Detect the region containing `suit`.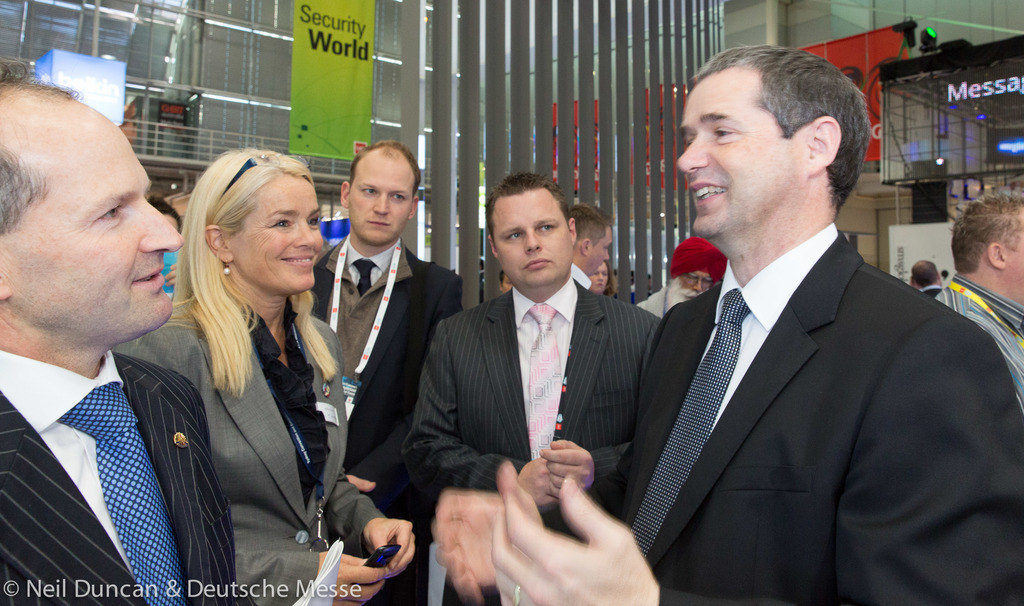
305:236:465:605.
